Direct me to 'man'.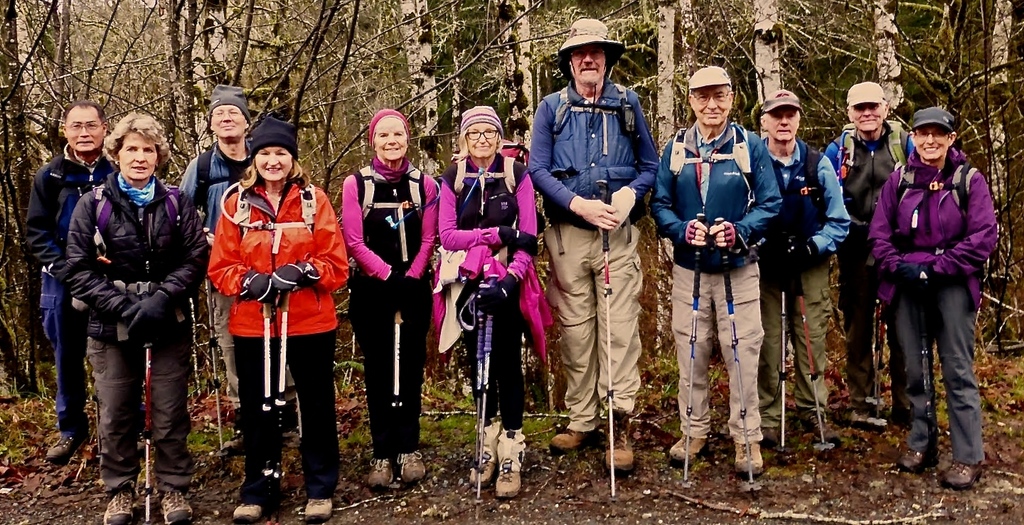
Direction: 745:81:854:453.
